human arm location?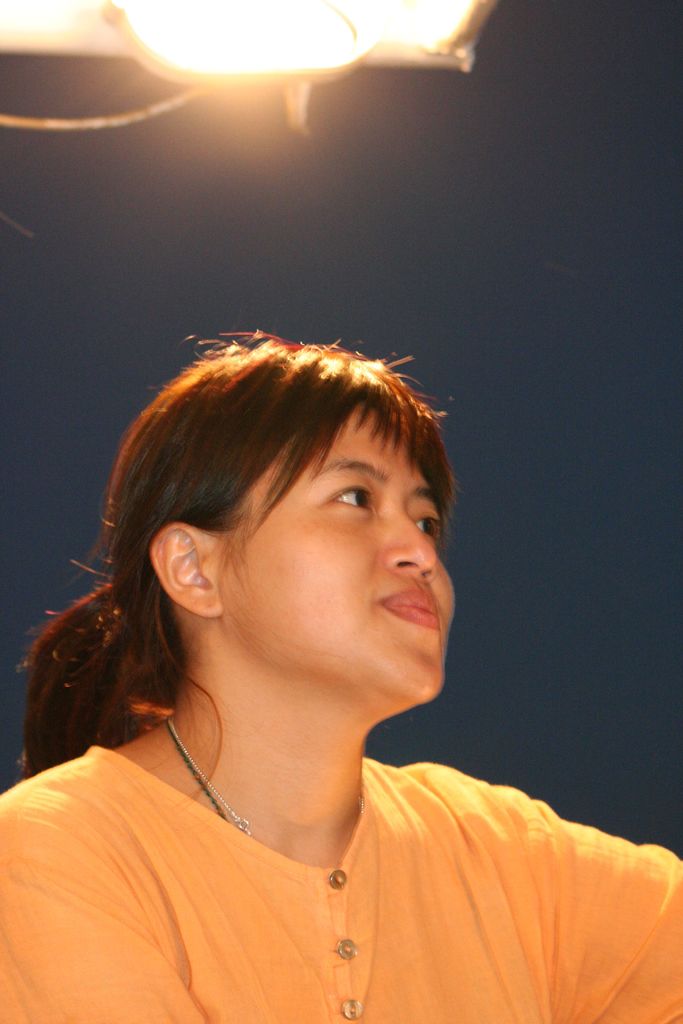
rect(0, 784, 188, 1023)
